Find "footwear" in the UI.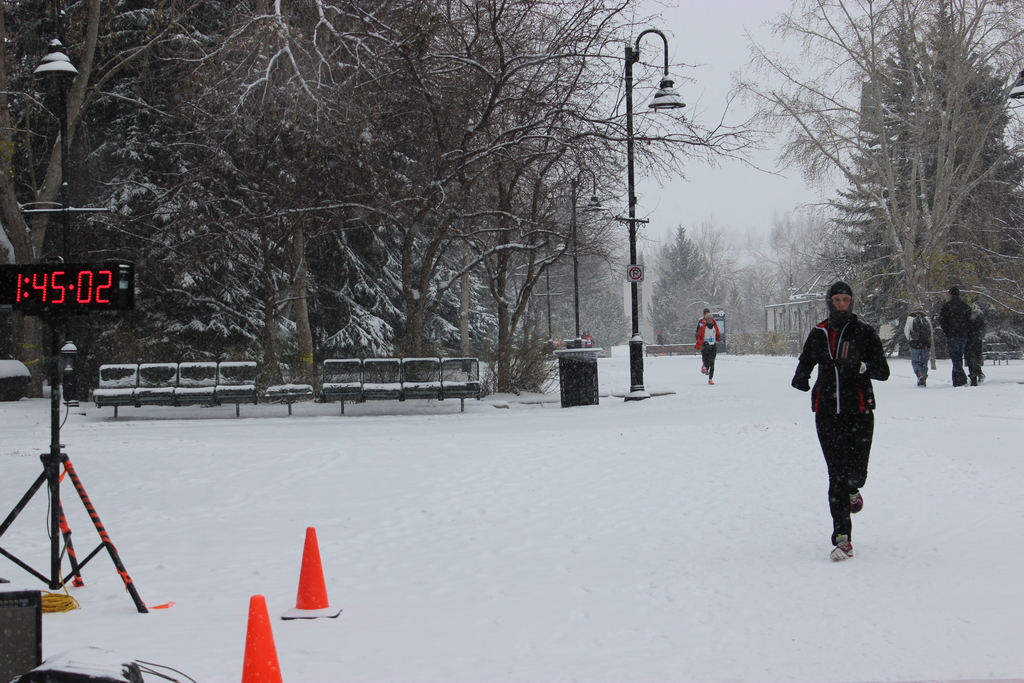
UI element at bbox=[849, 488, 870, 515].
